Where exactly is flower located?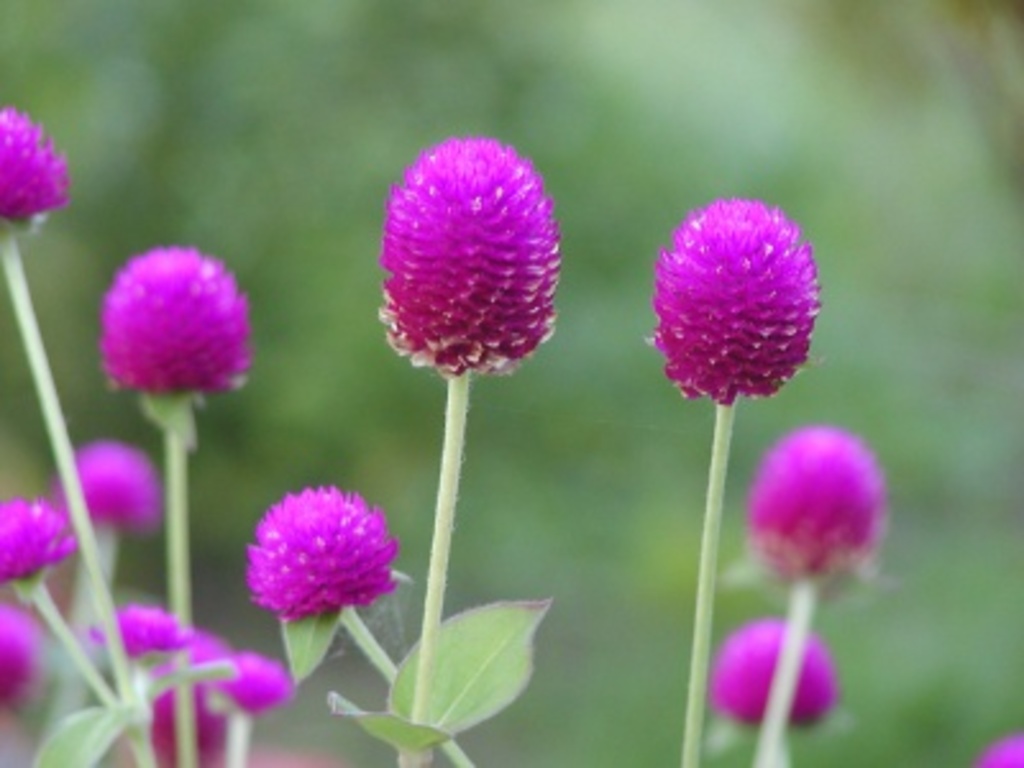
Its bounding box is bbox(374, 133, 568, 379).
